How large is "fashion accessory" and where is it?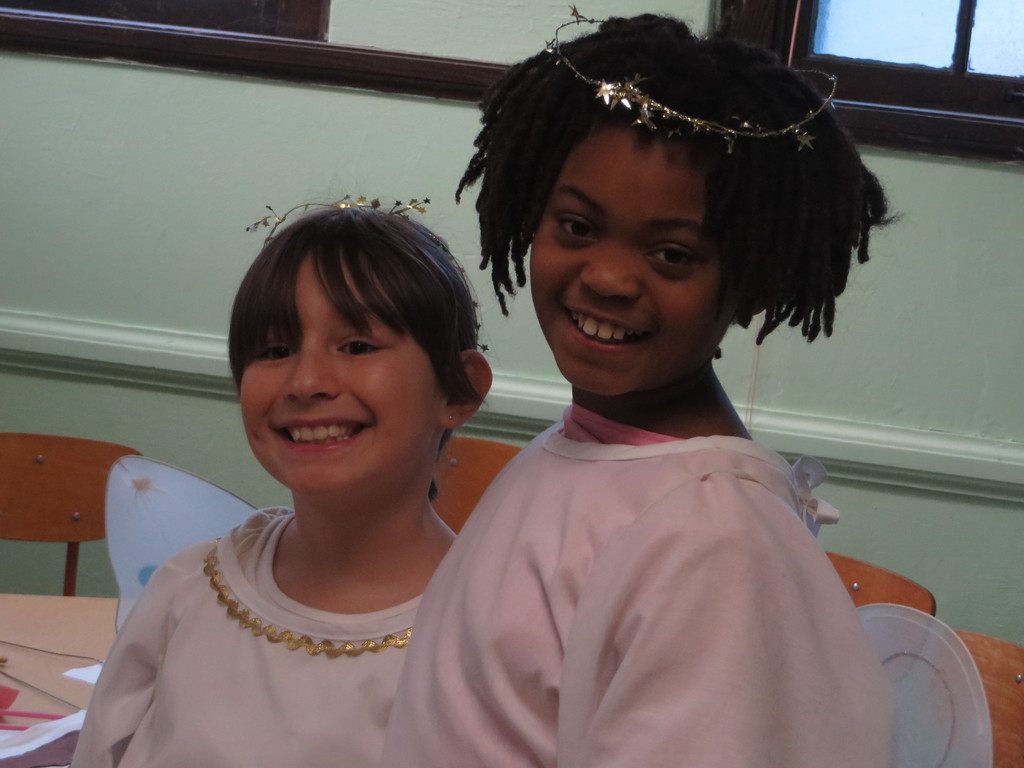
Bounding box: [x1=103, y1=454, x2=260, y2=634].
